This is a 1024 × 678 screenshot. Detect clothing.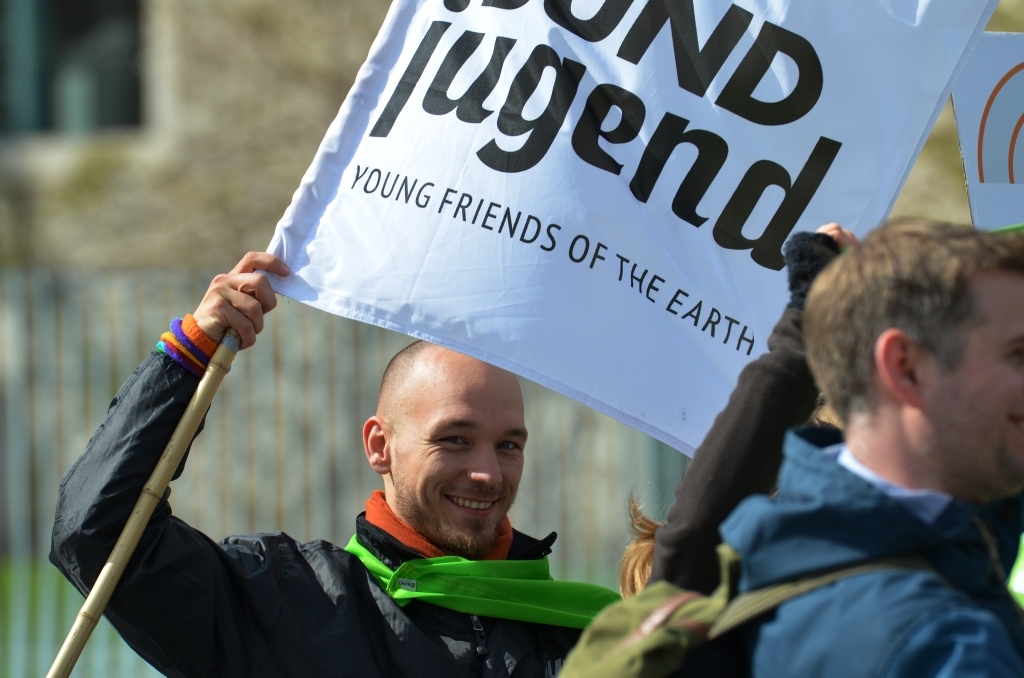
721 421 1023 677.
